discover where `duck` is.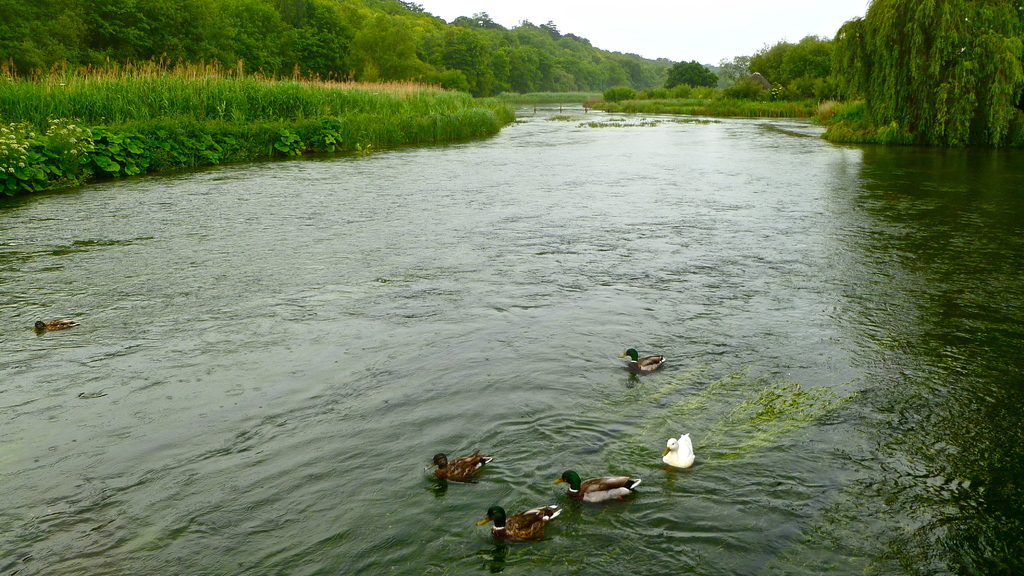
Discovered at [657, 433, 696, 470].
